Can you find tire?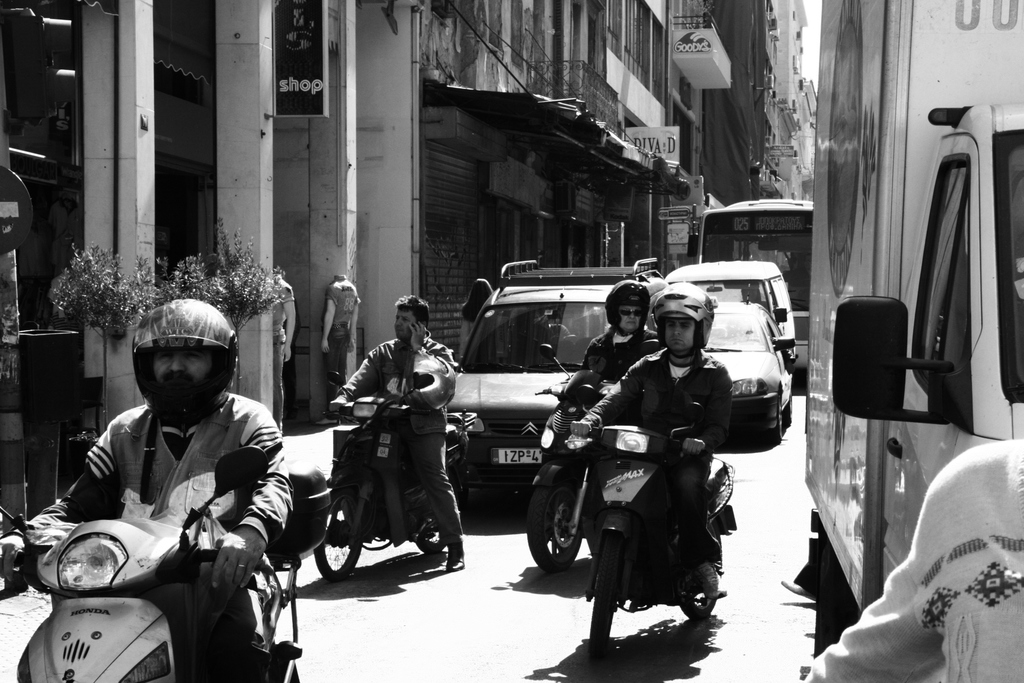
Yes, bounding box: box(412, 481, 470, 553).
